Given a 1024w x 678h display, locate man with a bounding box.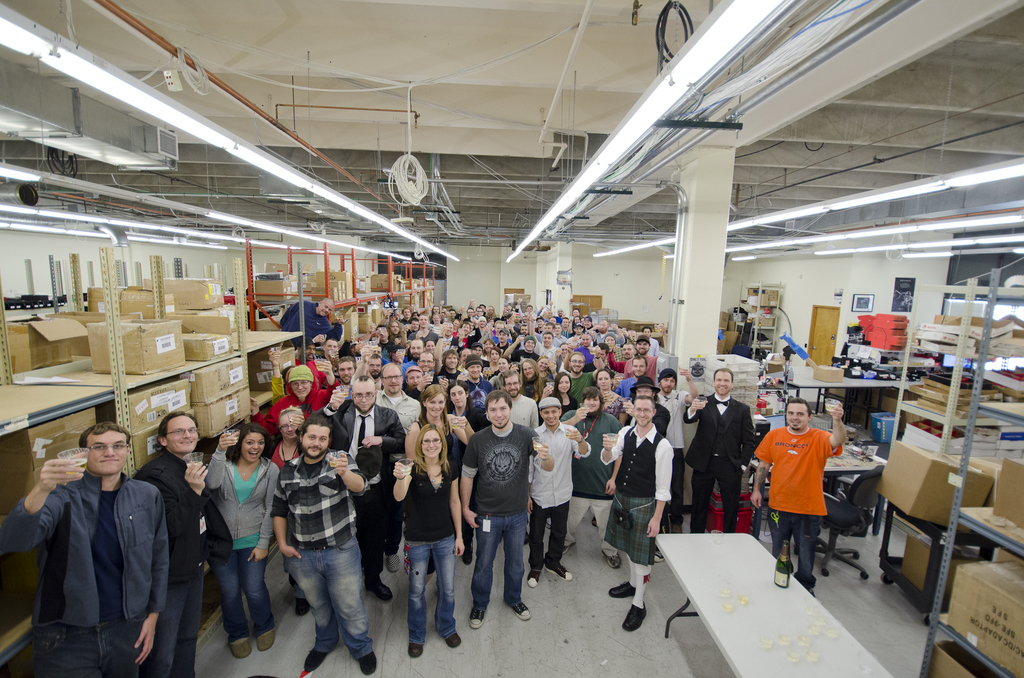
Located: rect(512, 403, 590, 585).
